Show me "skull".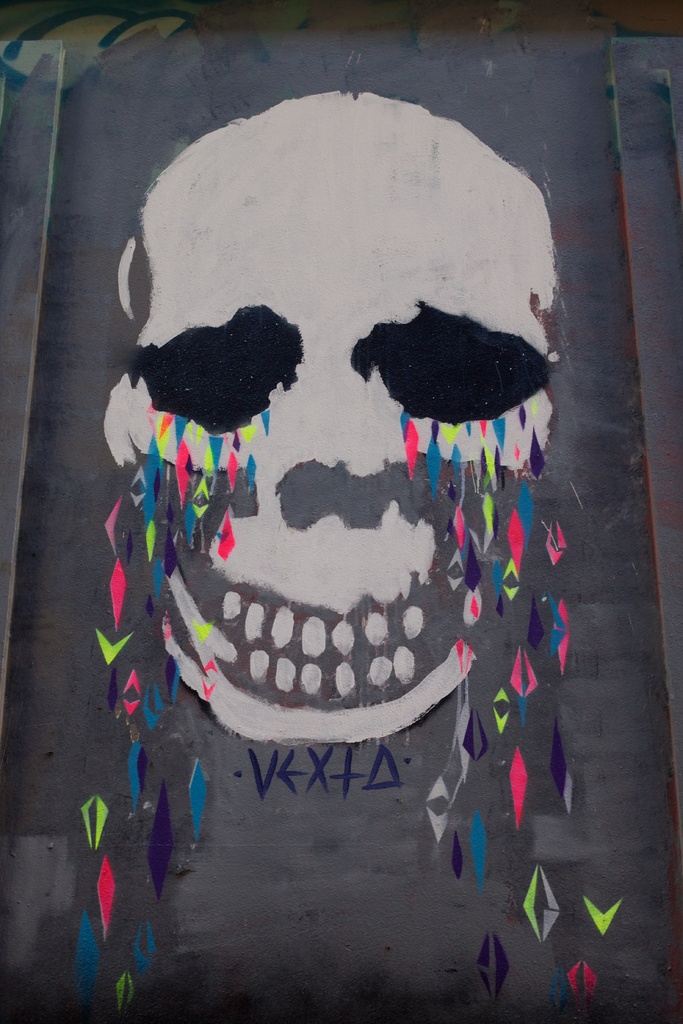
"skull" is here: bbox=(111, 170, 532, 759).
